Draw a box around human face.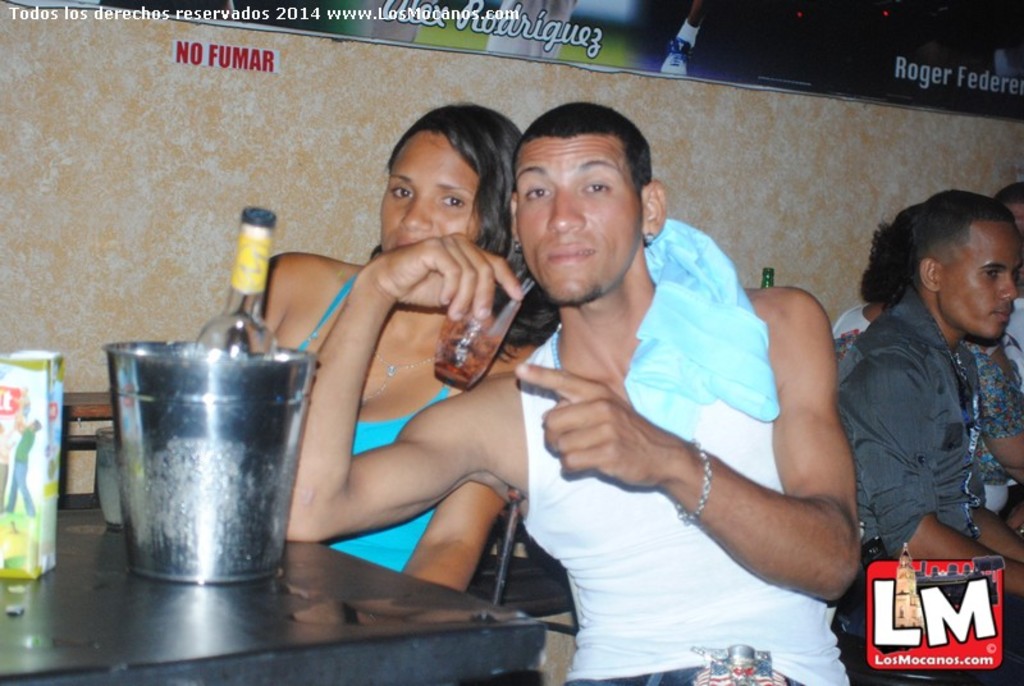
left=941, top=218, right=1021, bottom=343.
